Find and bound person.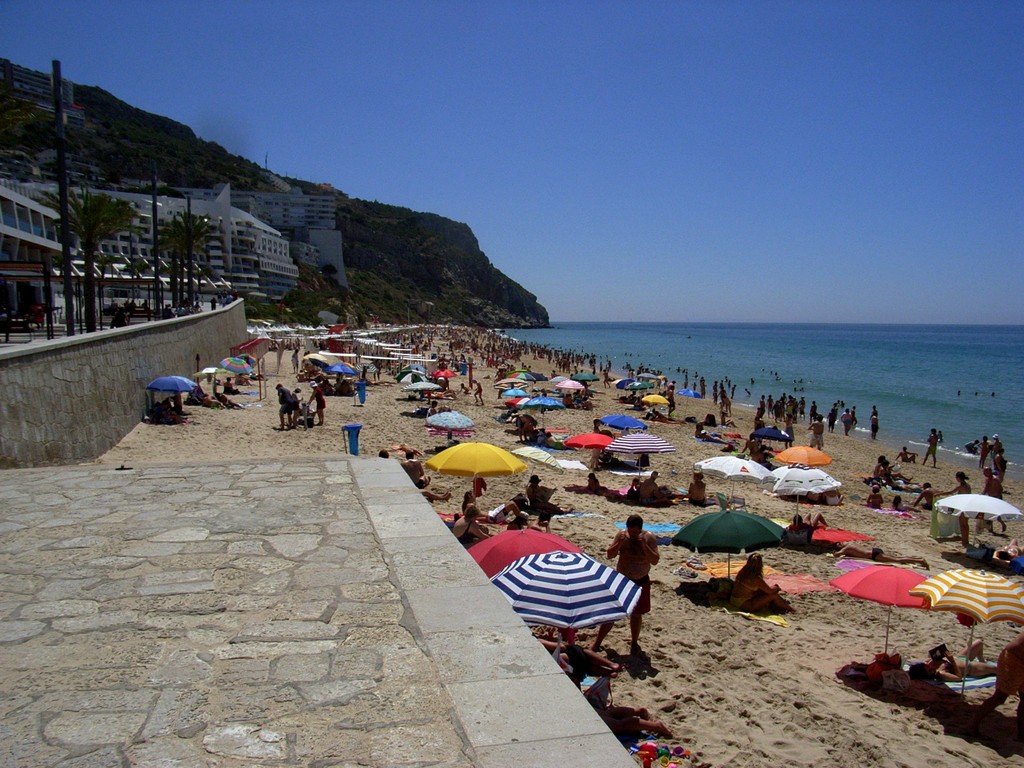
Bound: box=[922, 429, 938, 468].
